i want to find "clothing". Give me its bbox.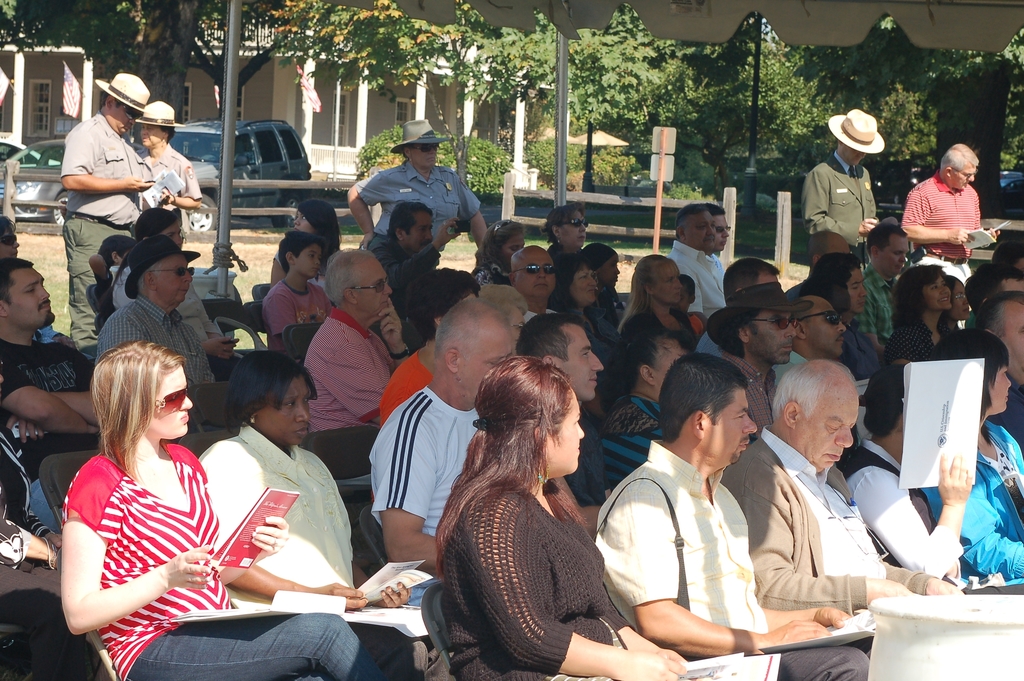
BBox(600, 395, 672, 496).
